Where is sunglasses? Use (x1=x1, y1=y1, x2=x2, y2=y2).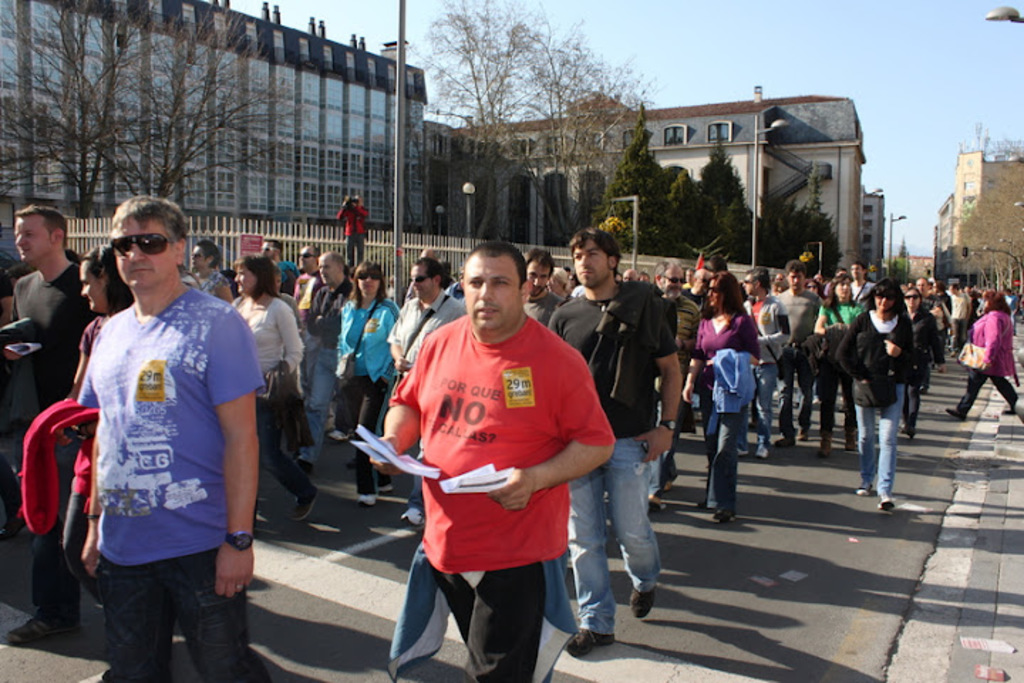
(x1=296, y1=249, x2=317, y2=260).
